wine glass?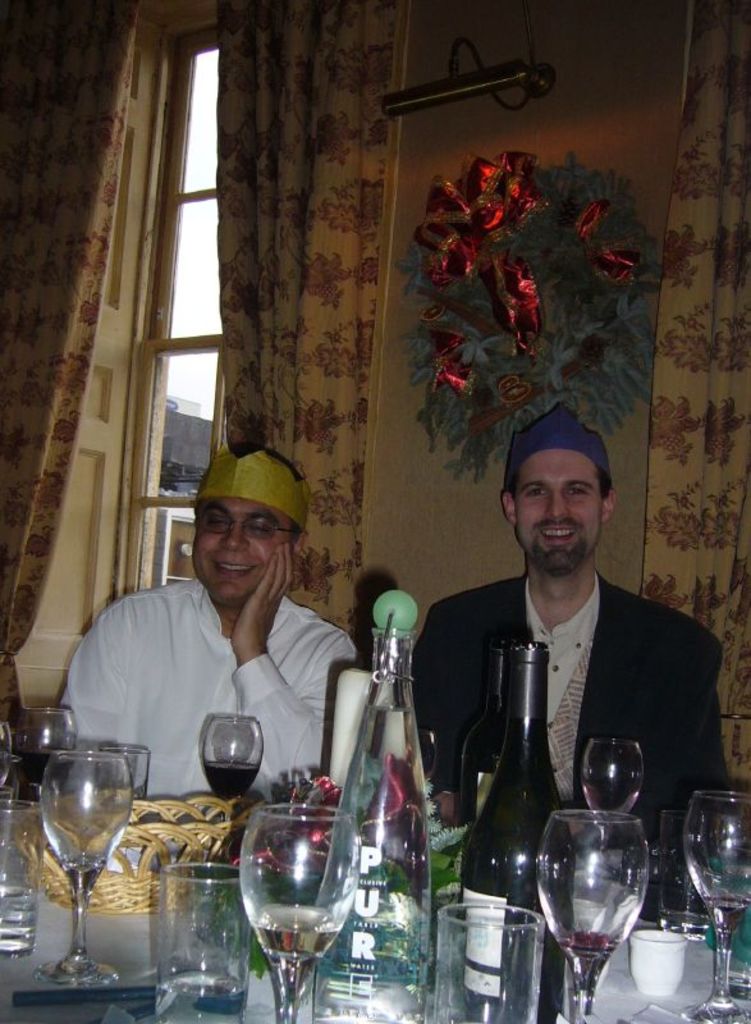
detection(534, 815, 656, 1023)
